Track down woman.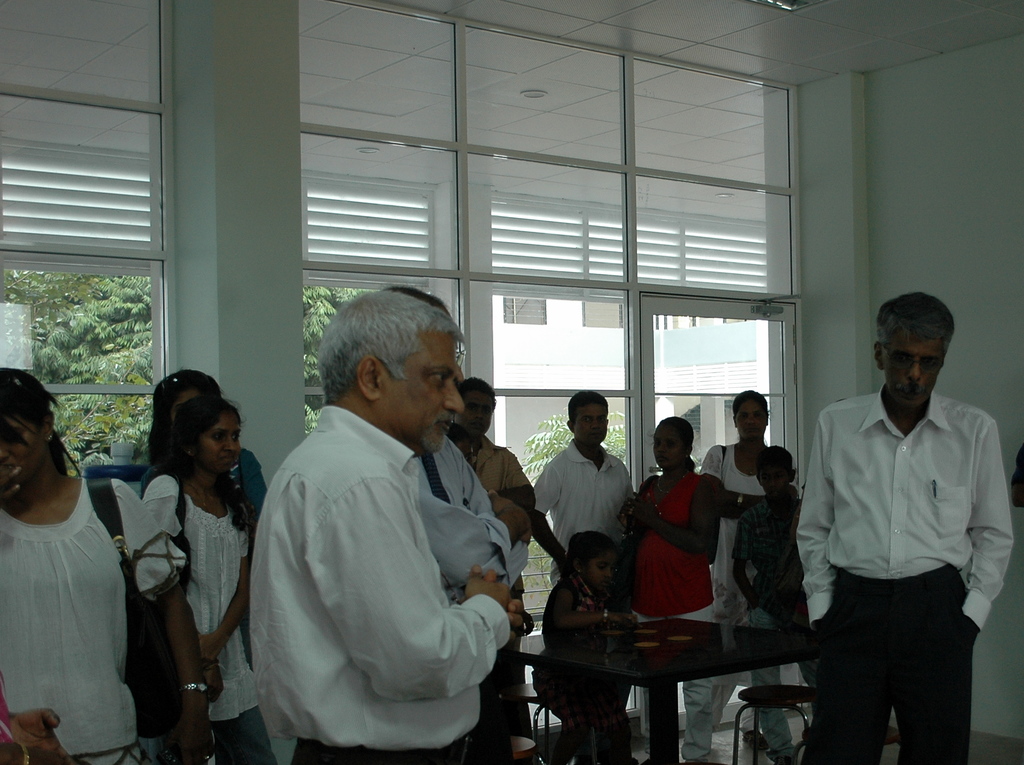
Tracked to (left=140, top=398, right=280, bottom=764).
